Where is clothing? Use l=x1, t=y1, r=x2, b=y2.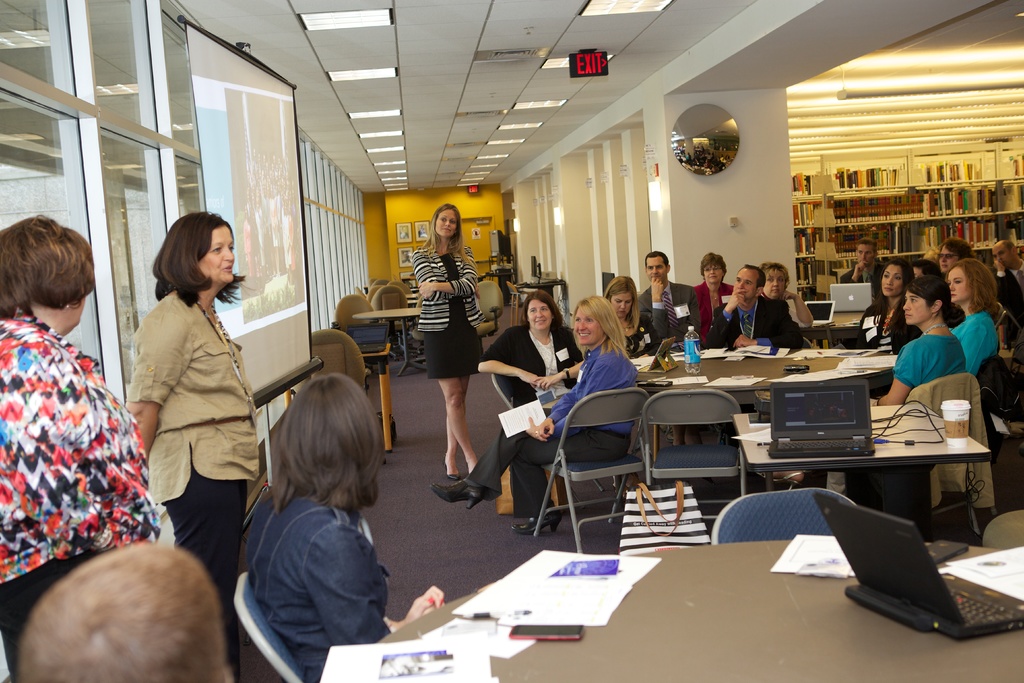
l=890, t=329, r=970, b=394.
